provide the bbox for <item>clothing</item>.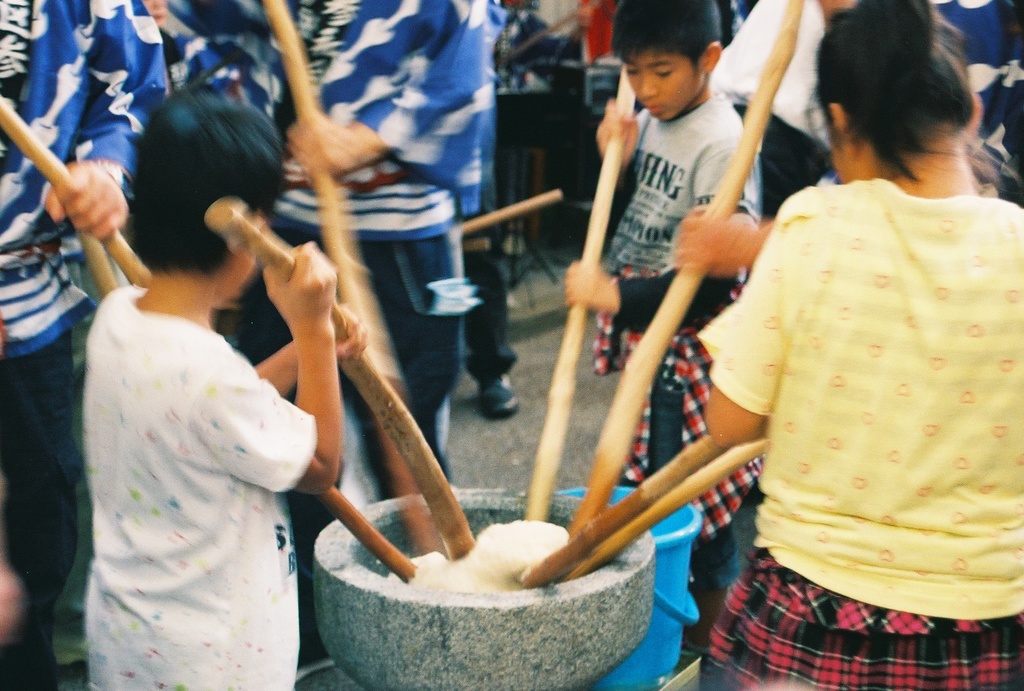
700:97:1019:663.
